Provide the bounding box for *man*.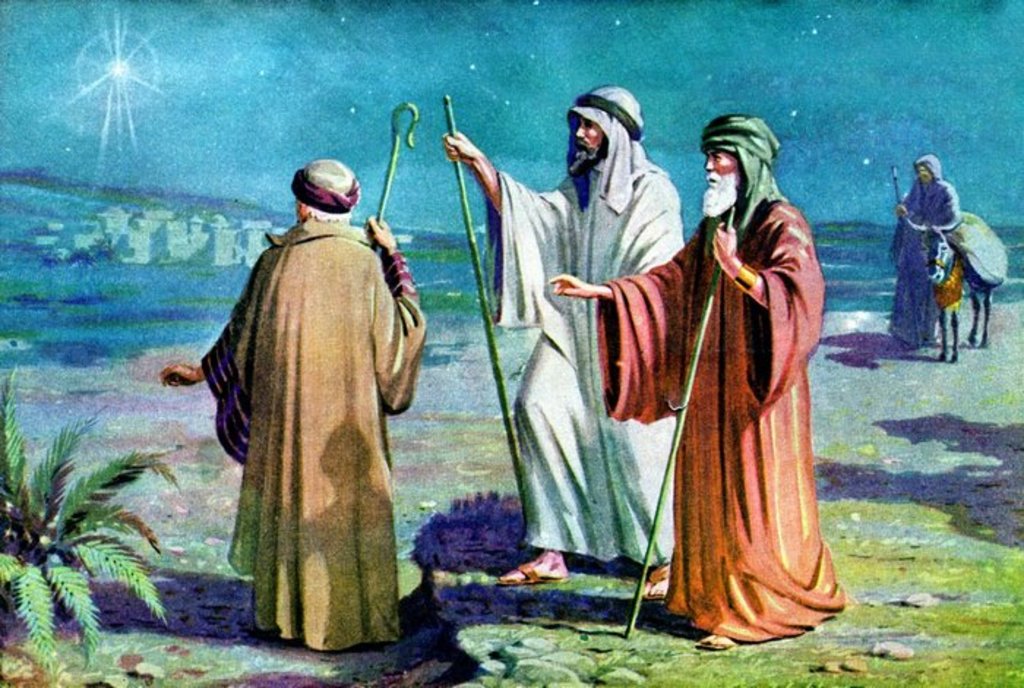
884, 155, 964, 340.
